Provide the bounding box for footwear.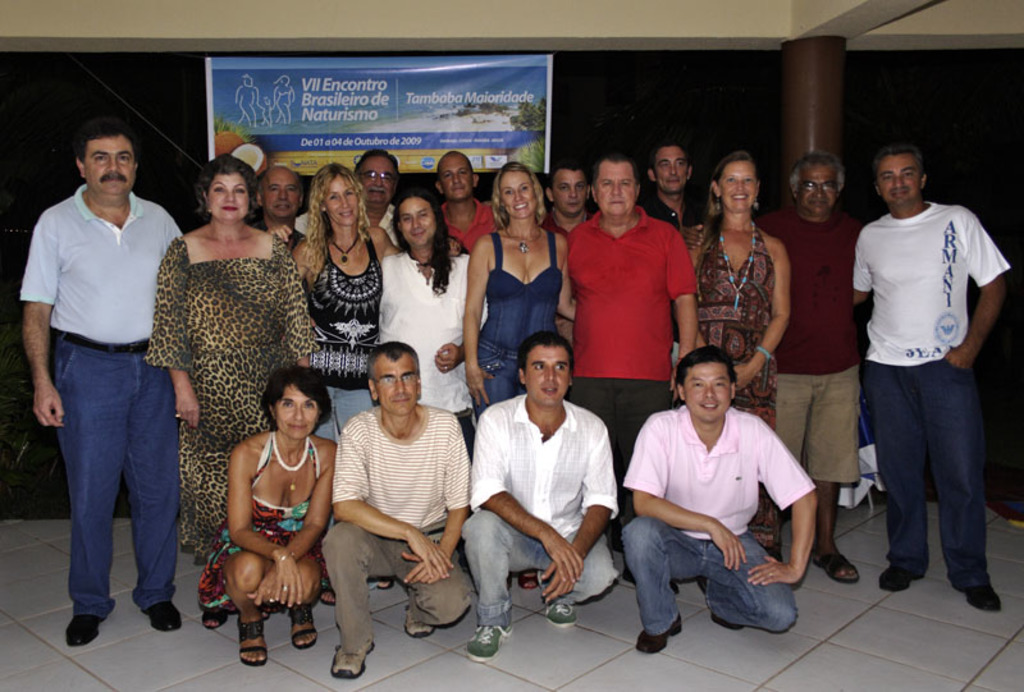
BBox(406, 594, 438, 632).
